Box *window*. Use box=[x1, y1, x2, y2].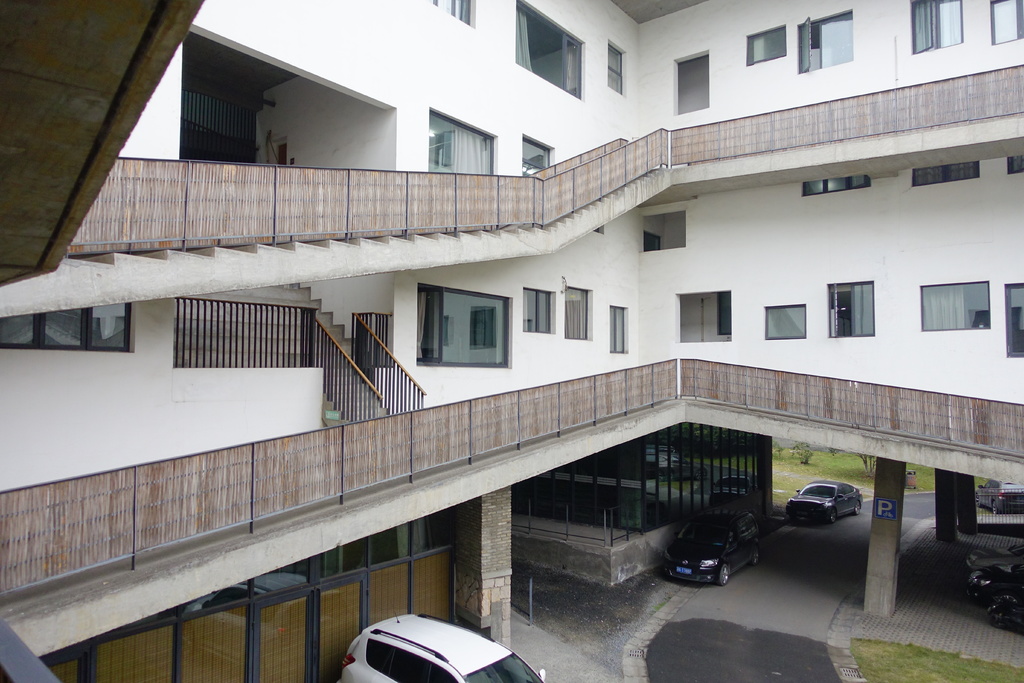
box=[510, 0, 584, 101].
